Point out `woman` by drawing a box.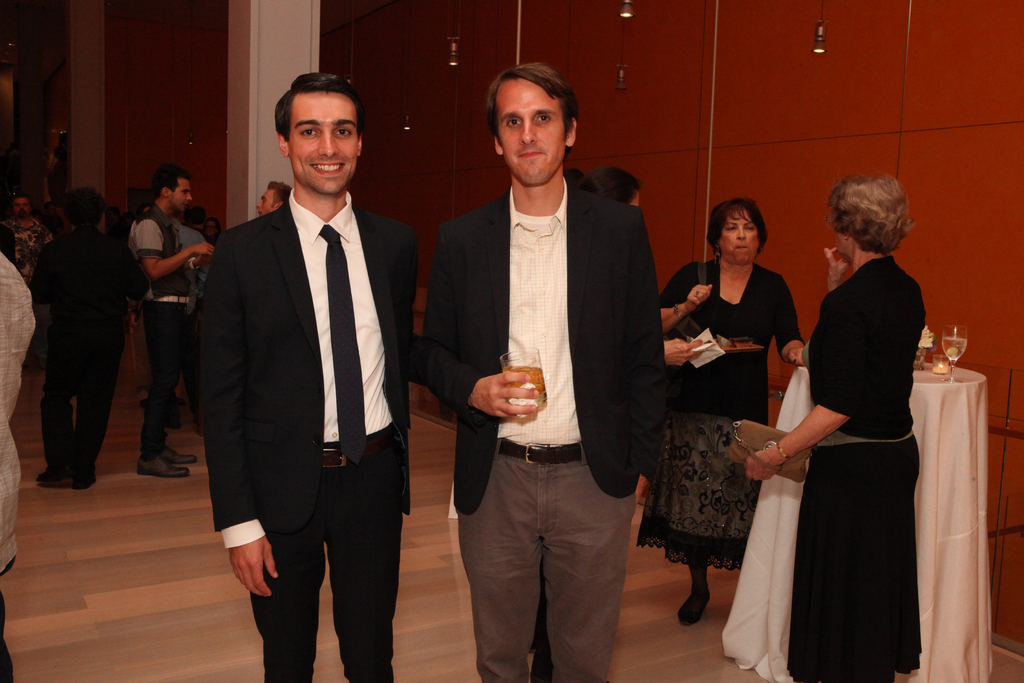
[left=742, top=169, right=923, bottom=682].
